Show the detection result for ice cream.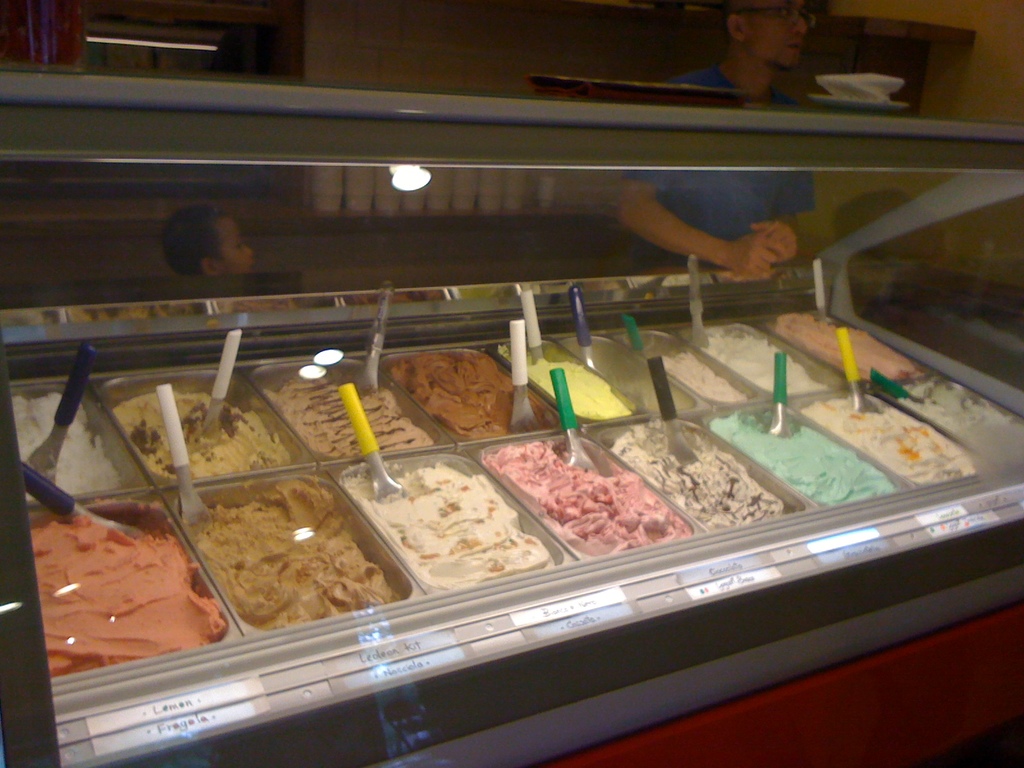
crop(394, 344, 561, 436).
